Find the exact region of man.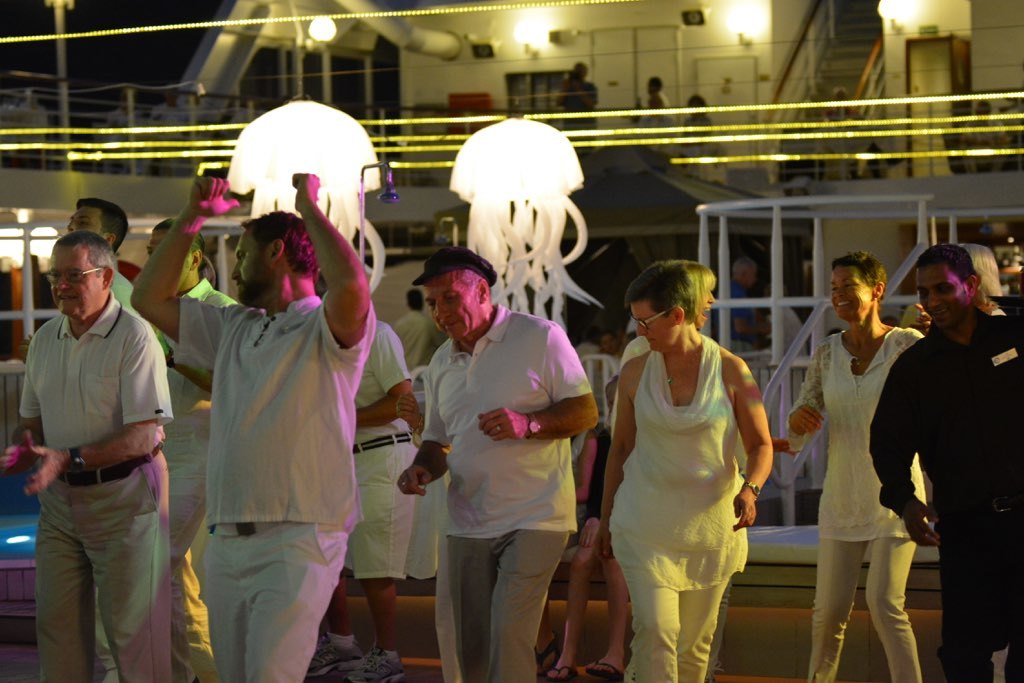
Exact region: [868, 247, 1023, 682].
